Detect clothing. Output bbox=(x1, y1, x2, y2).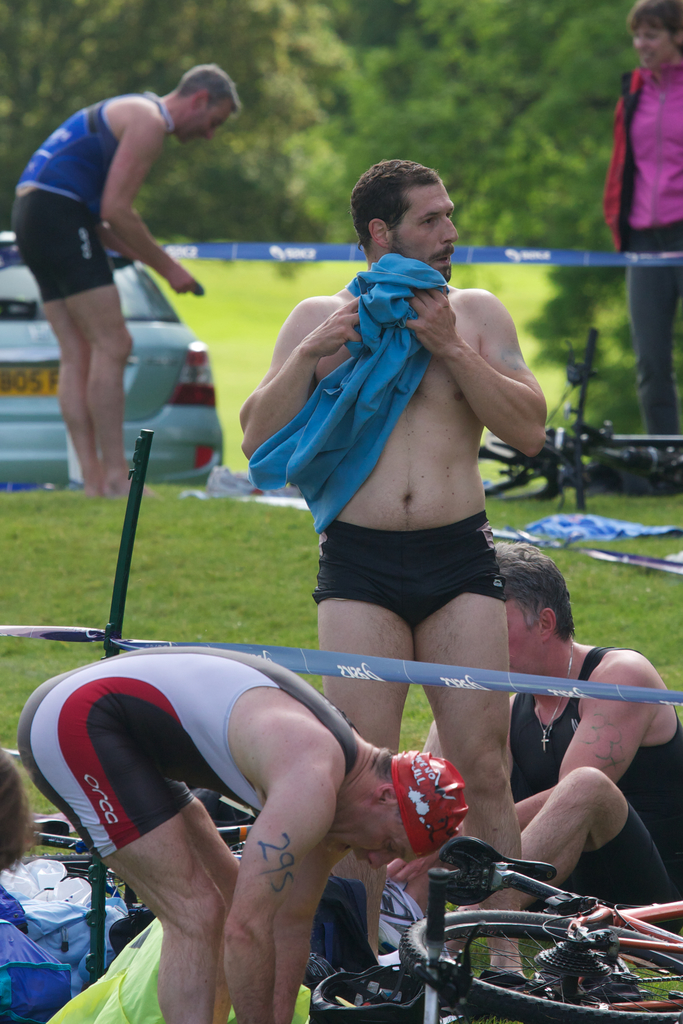
bbox=(511, 644, 679, 907).
